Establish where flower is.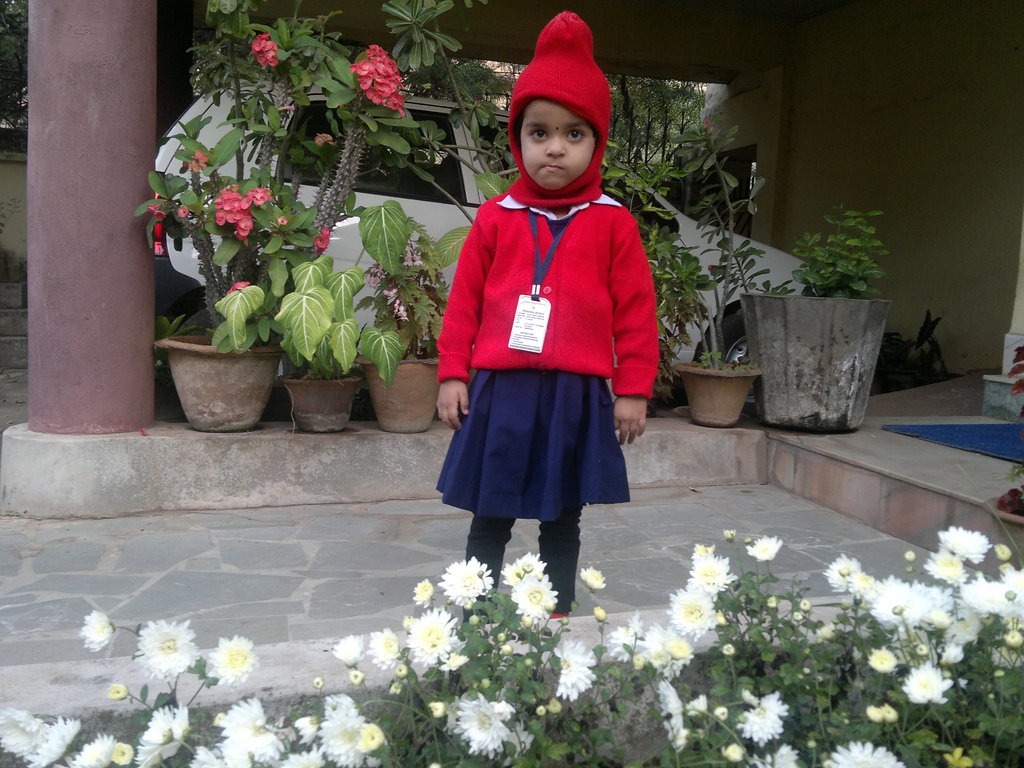
Established at x1=349 y1=45 x2=408 y2=116.
